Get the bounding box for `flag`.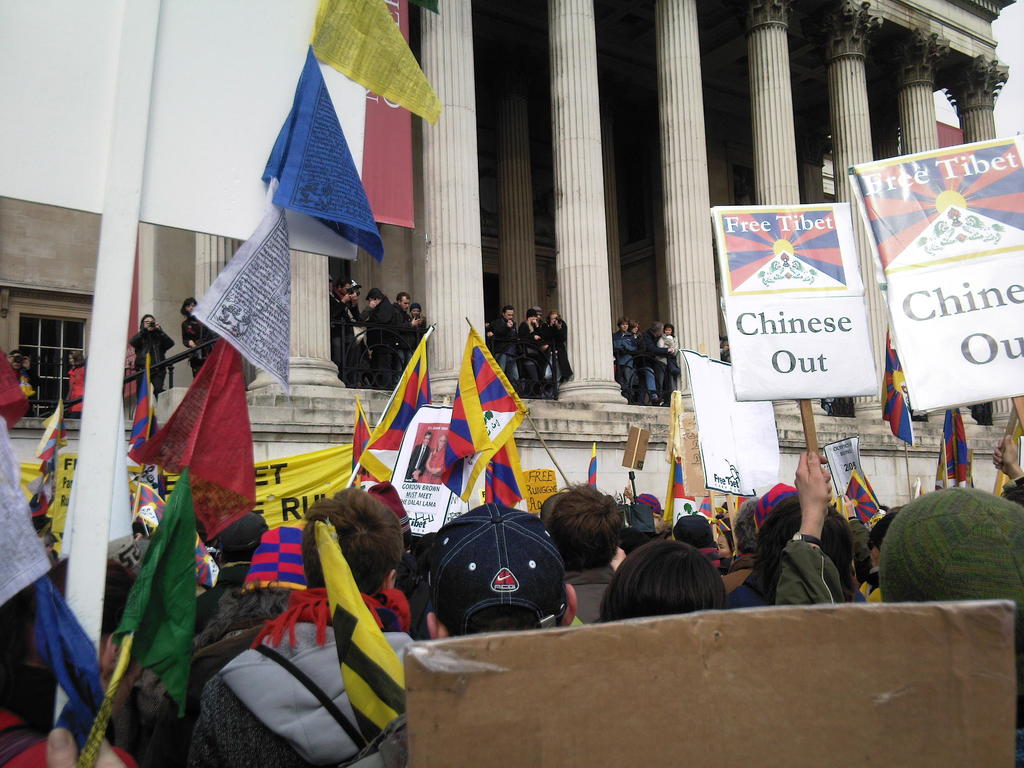
detection(104, 460, 187, 723).
